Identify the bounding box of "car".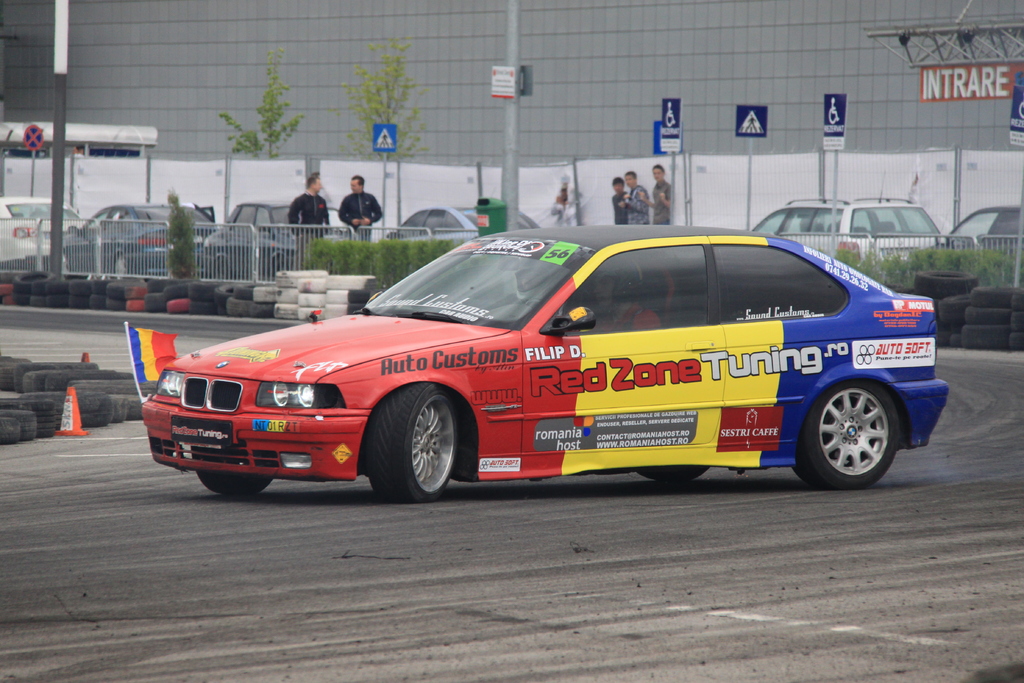
bbox(0, 199, 83, 260).
